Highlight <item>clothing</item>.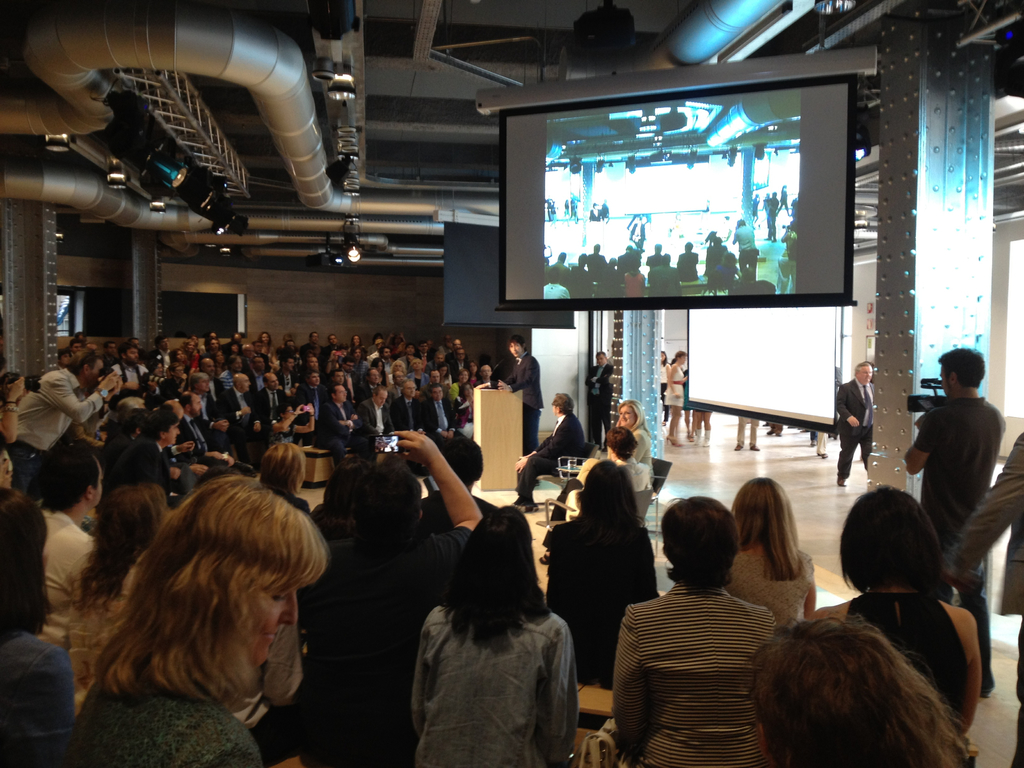
Highlighted region: locate(317, 399, 350, 464).
